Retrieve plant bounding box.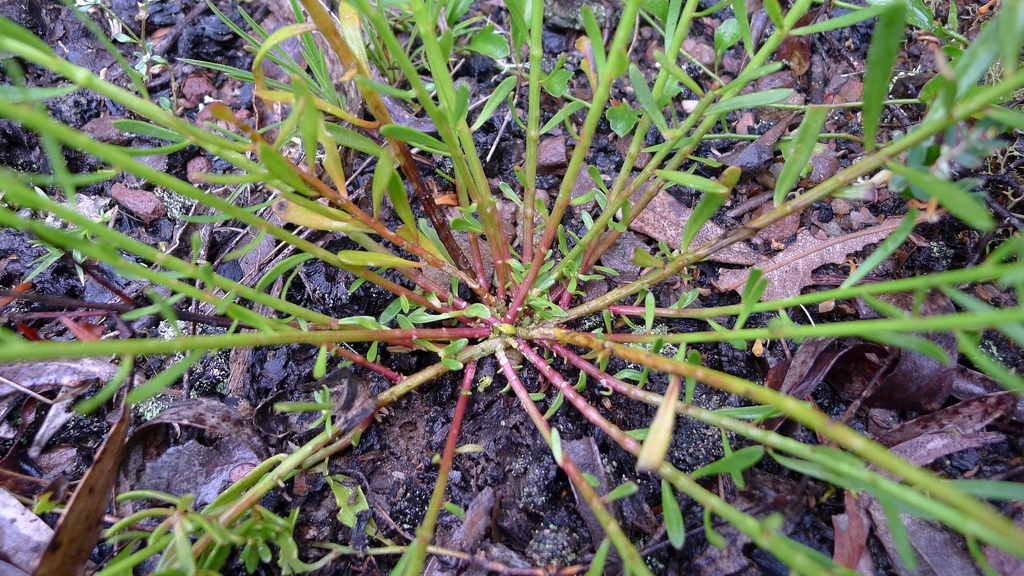
Bounding box: locate(116, 4, 1003, 526).
